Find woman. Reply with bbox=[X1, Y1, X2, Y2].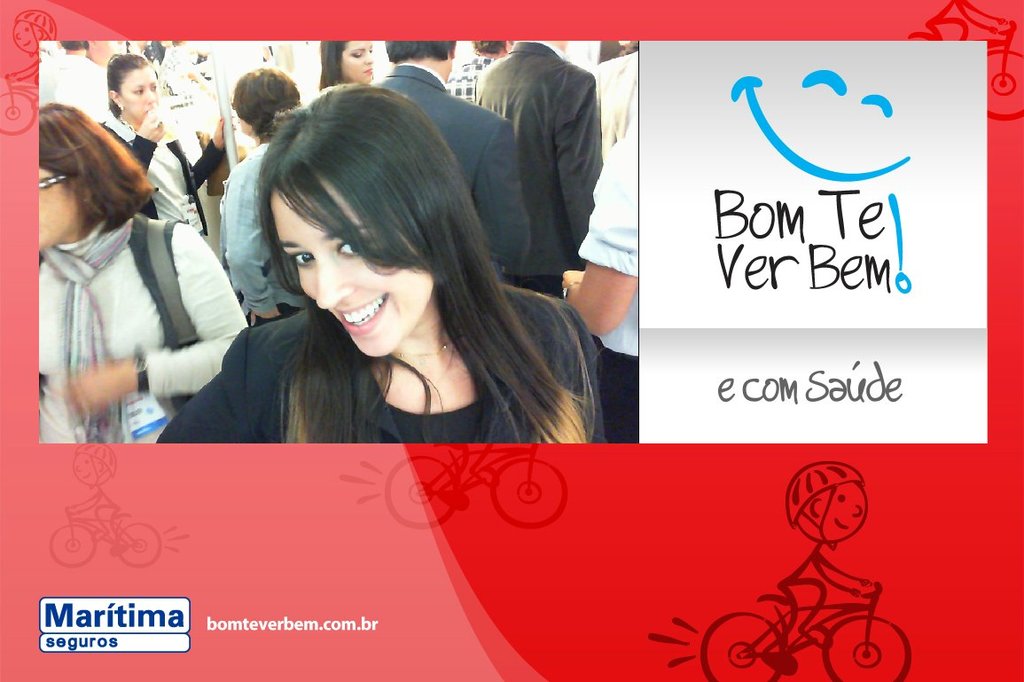
bbox=[152, 82, 609, 445].
